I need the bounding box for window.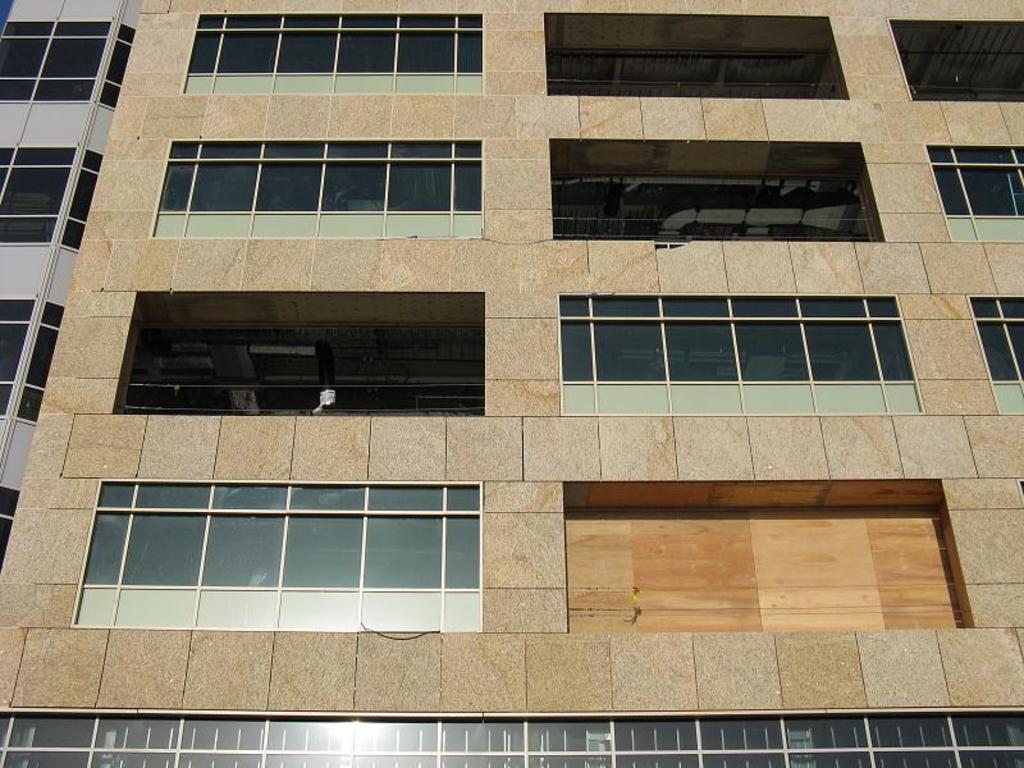
Here it is: left=0, top=480, right=23, bottom=564.
